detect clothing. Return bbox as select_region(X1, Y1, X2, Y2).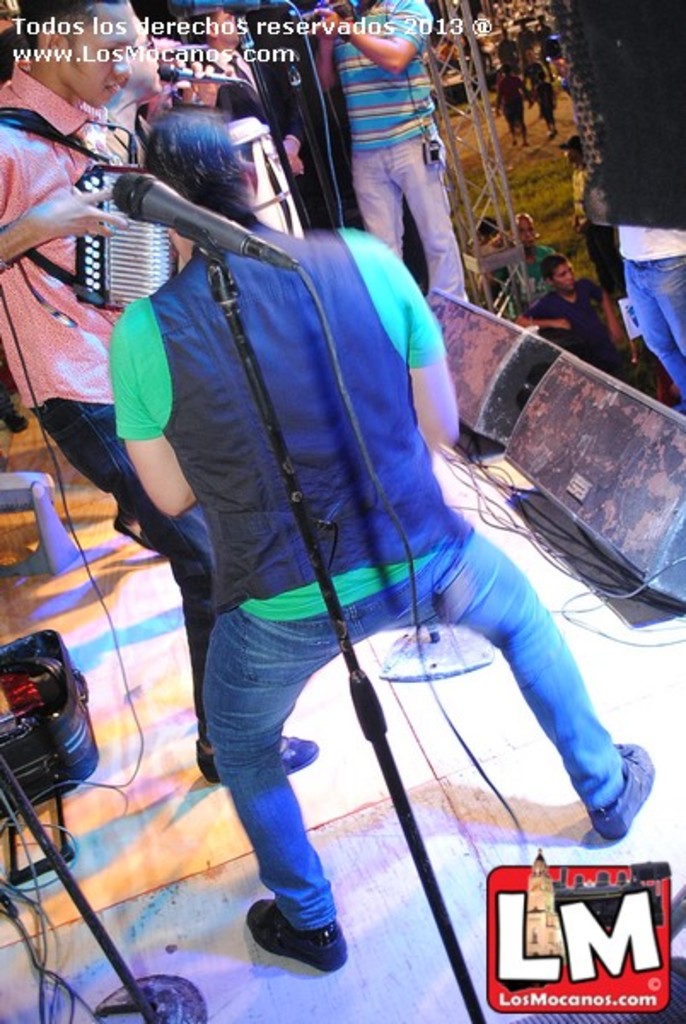
select_region(140, 85, 275, 225).
